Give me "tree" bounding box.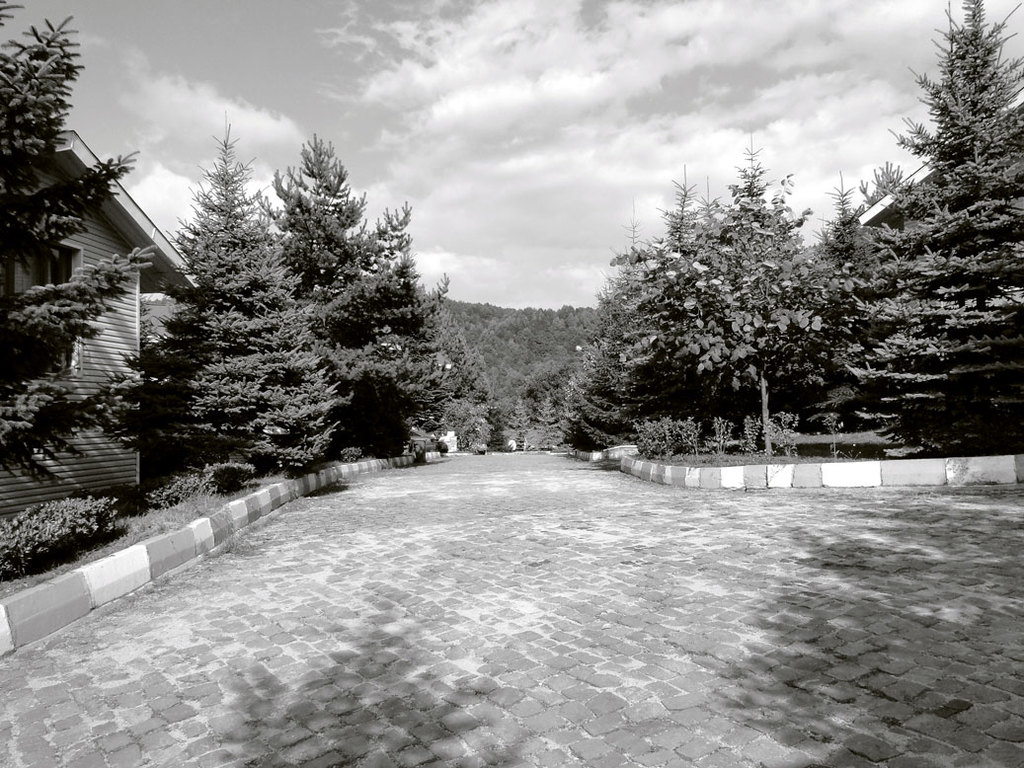
[0,8,155,507].
